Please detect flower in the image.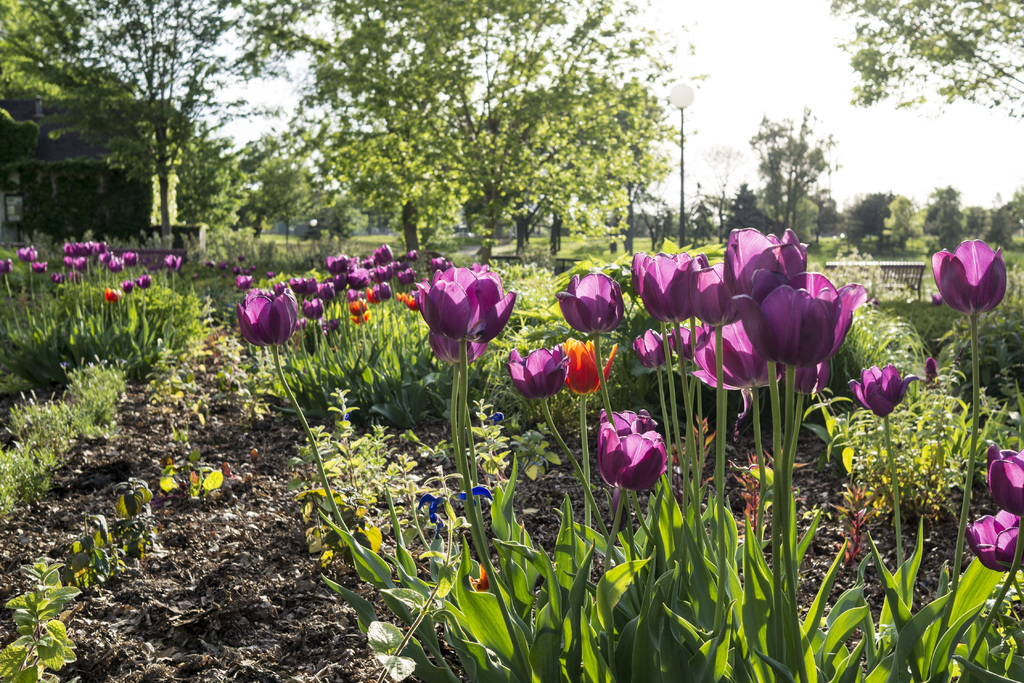
{"x1": 742, "y1": 267, "x2": 867, "y2": 371}.
